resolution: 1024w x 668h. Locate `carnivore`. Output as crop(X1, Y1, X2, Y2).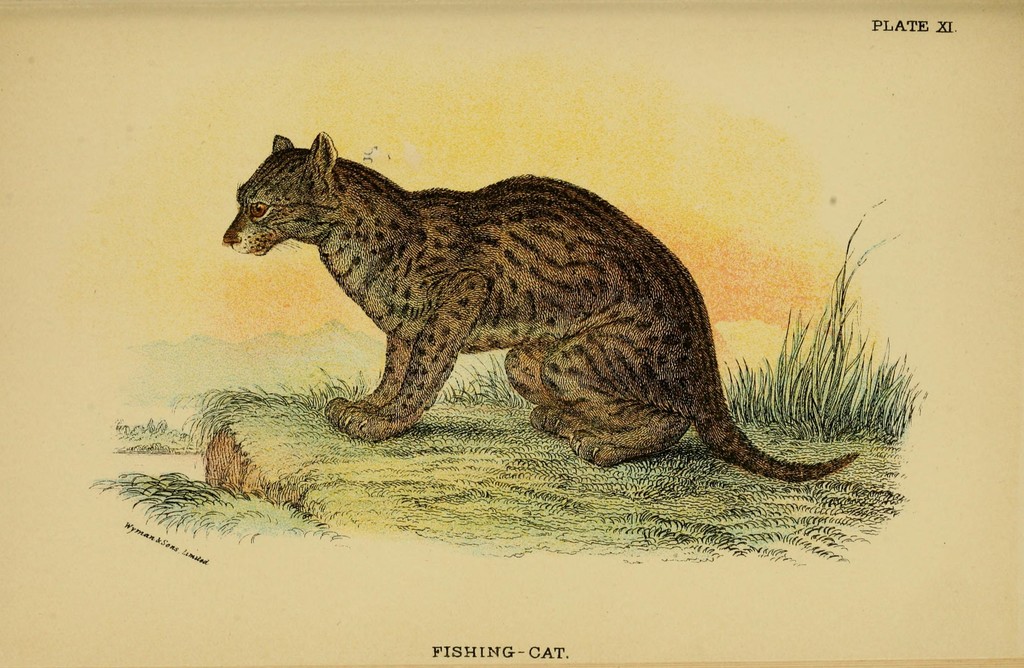
crop(229, 107, 872, 529).
